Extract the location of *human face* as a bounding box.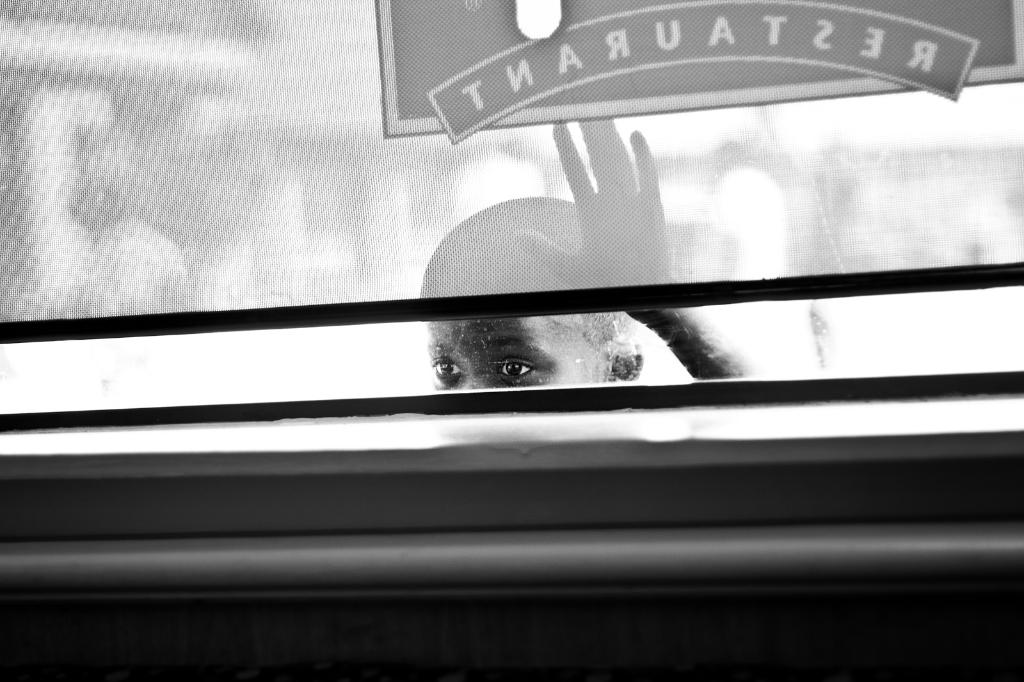
428 321 613 388.
